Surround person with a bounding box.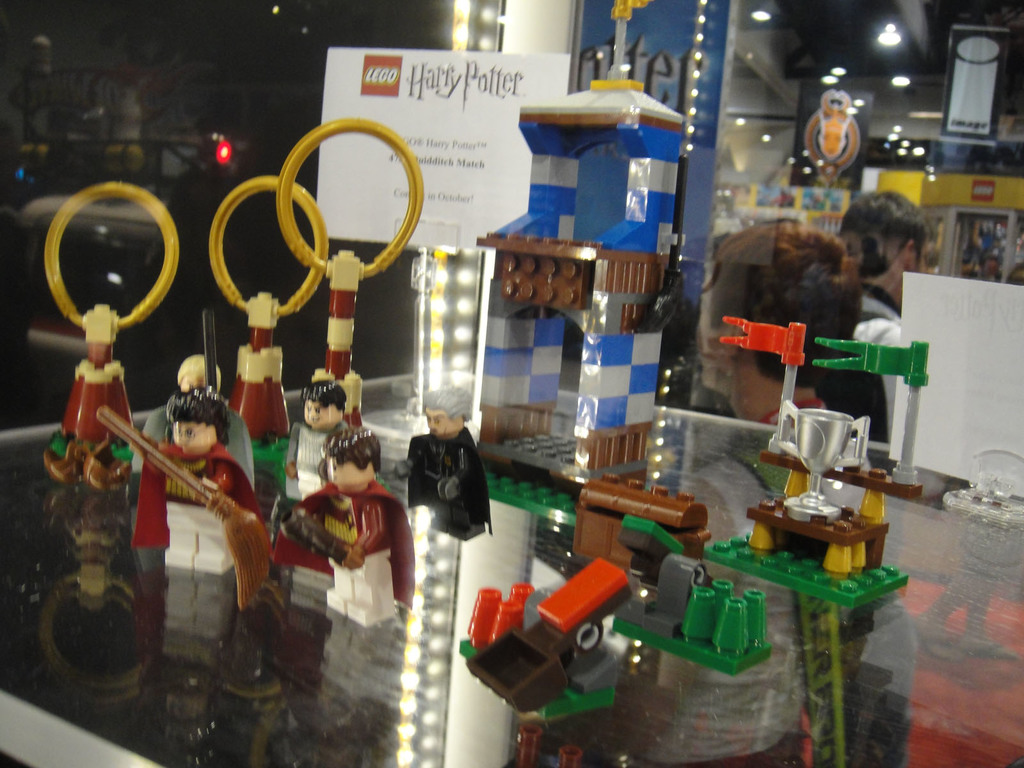
bbox=(134, 349, 253, 470).
